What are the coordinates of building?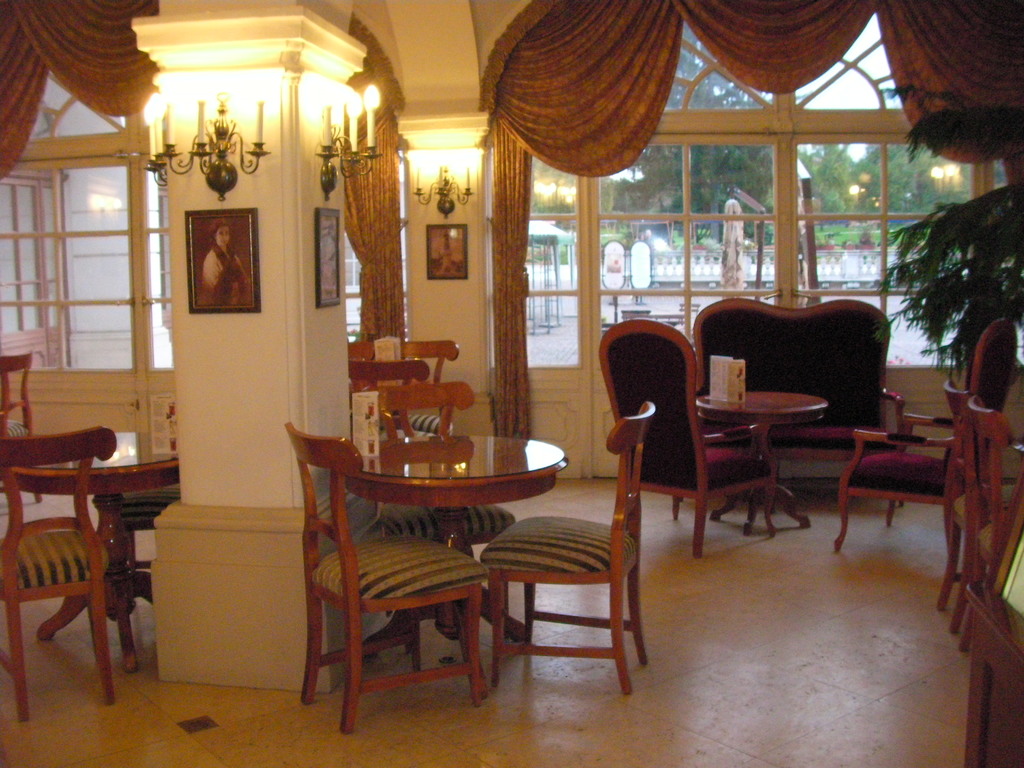
<box>0,2,1023,767</box>.
